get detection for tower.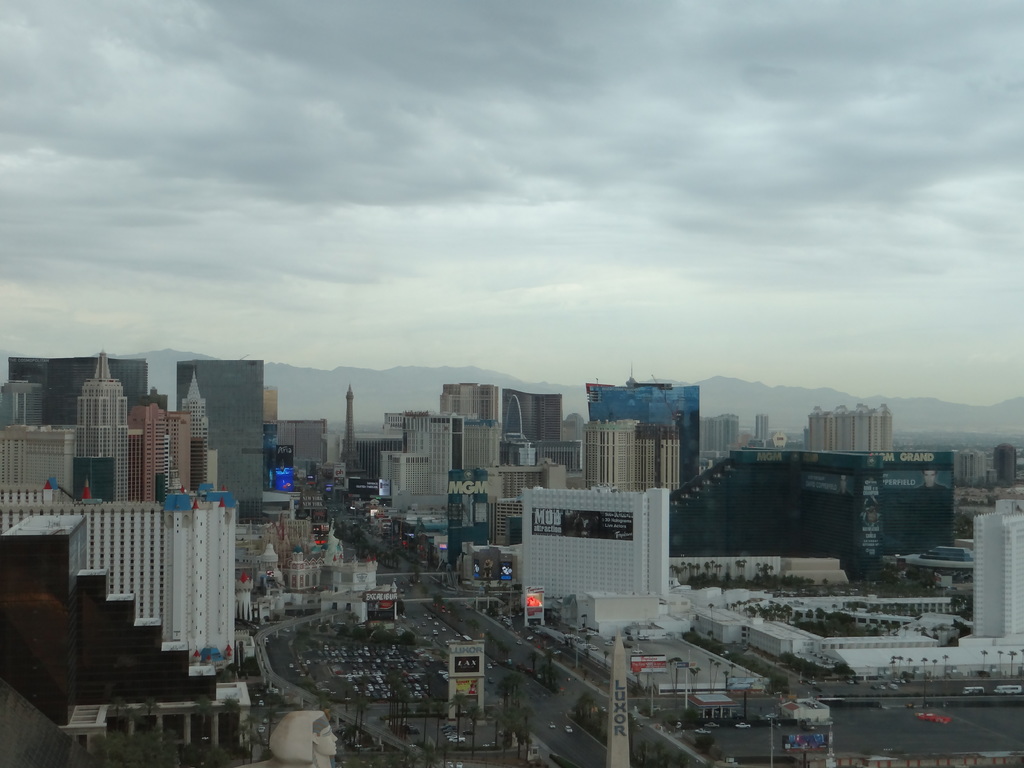
Detection: [582,408,689,497].
